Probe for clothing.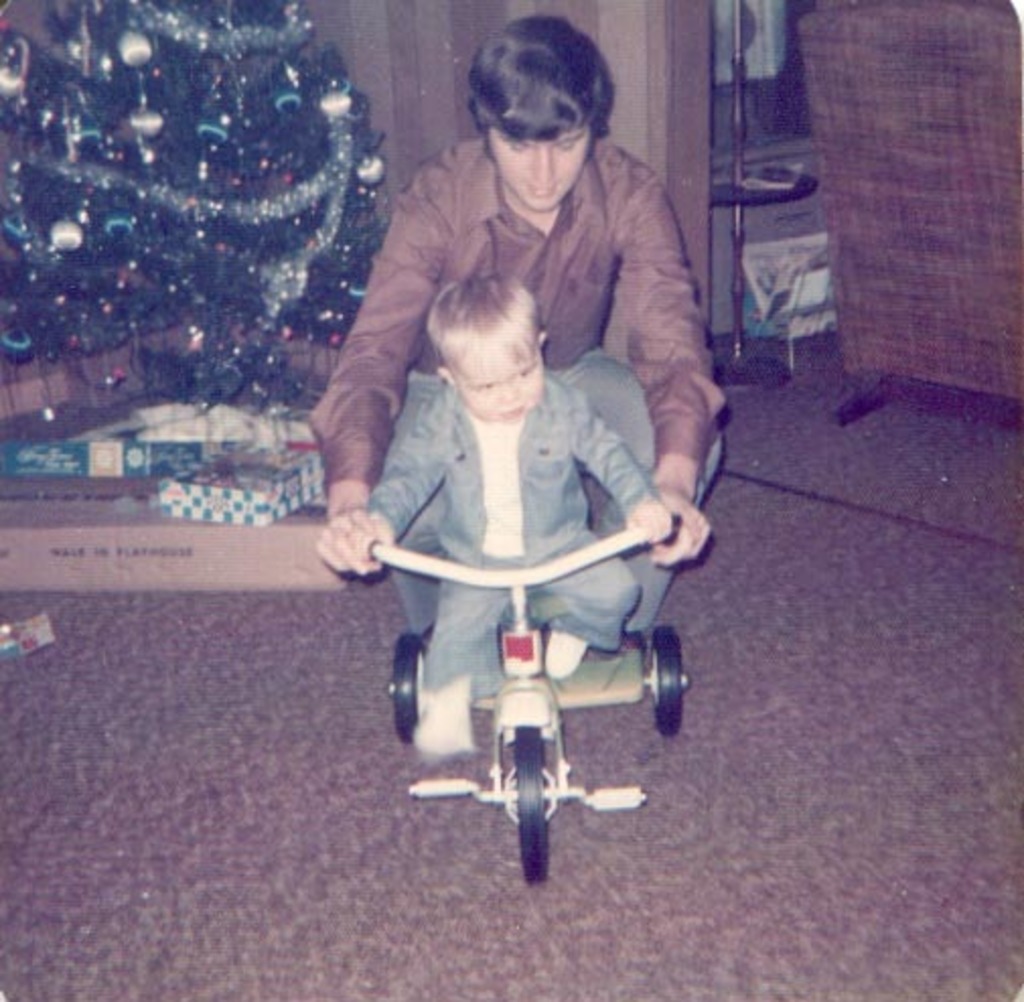
Probe result: [x1=367, y1=373, x2=653, y2=694].
